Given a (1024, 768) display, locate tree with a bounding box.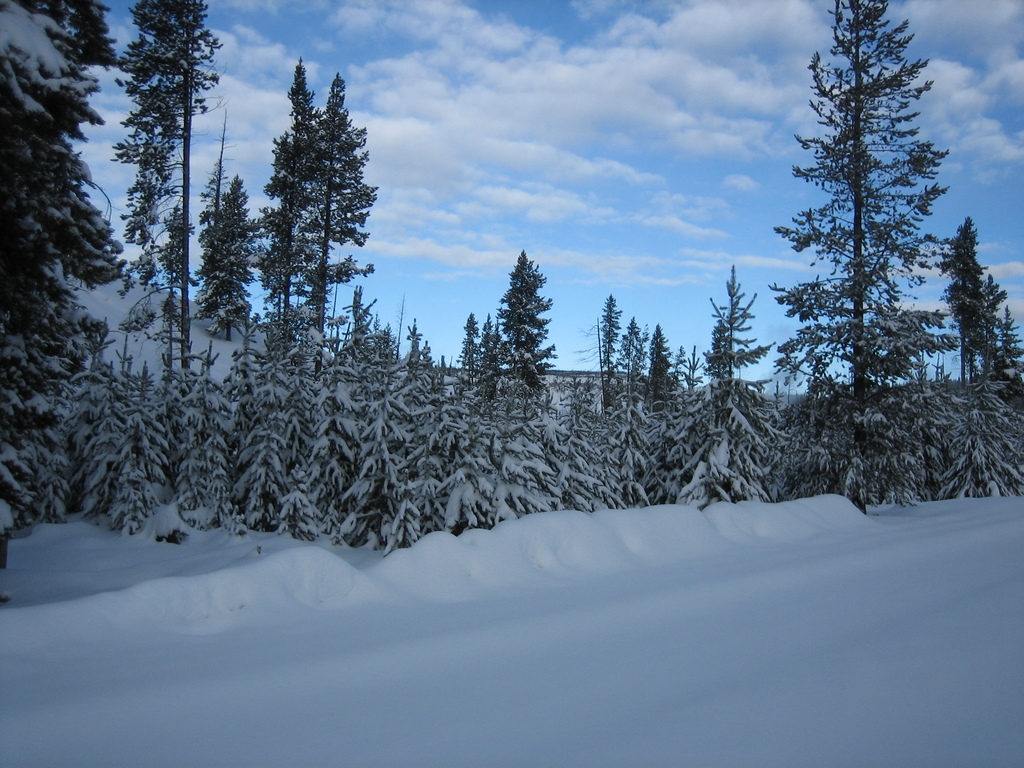
Located: rect(488, 252, 559, 439).
